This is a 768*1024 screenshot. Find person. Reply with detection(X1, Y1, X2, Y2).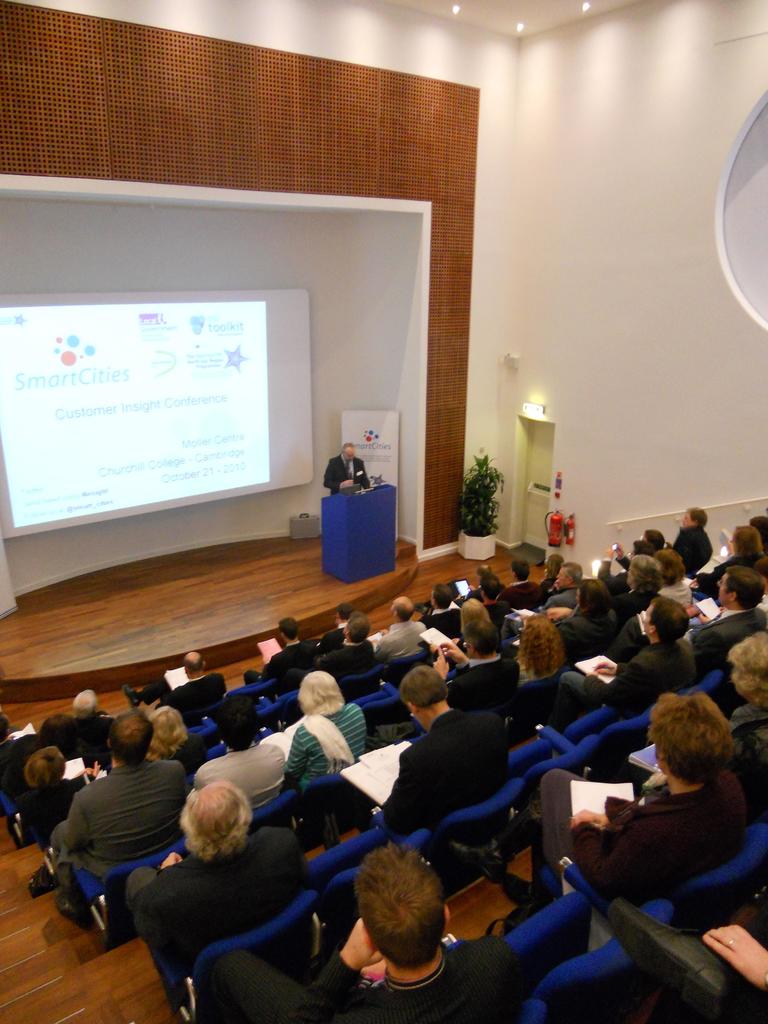
detection(325, 438, 374, 493).
